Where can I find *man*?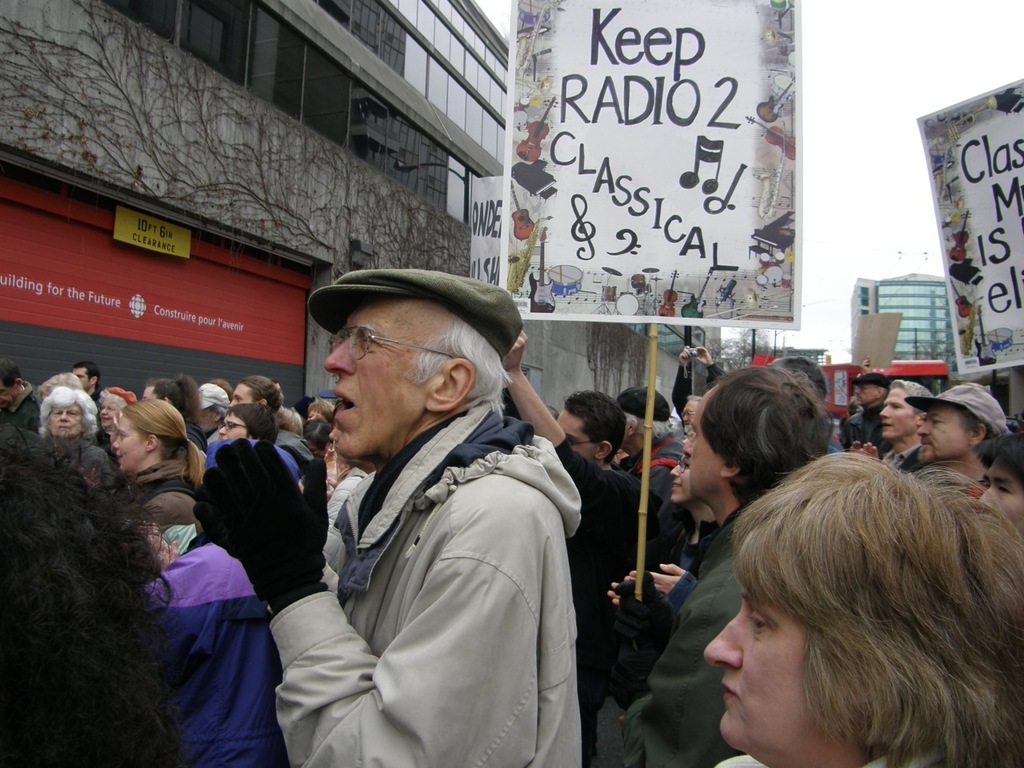
You can find it at box=[194, 382, 232, 440].
